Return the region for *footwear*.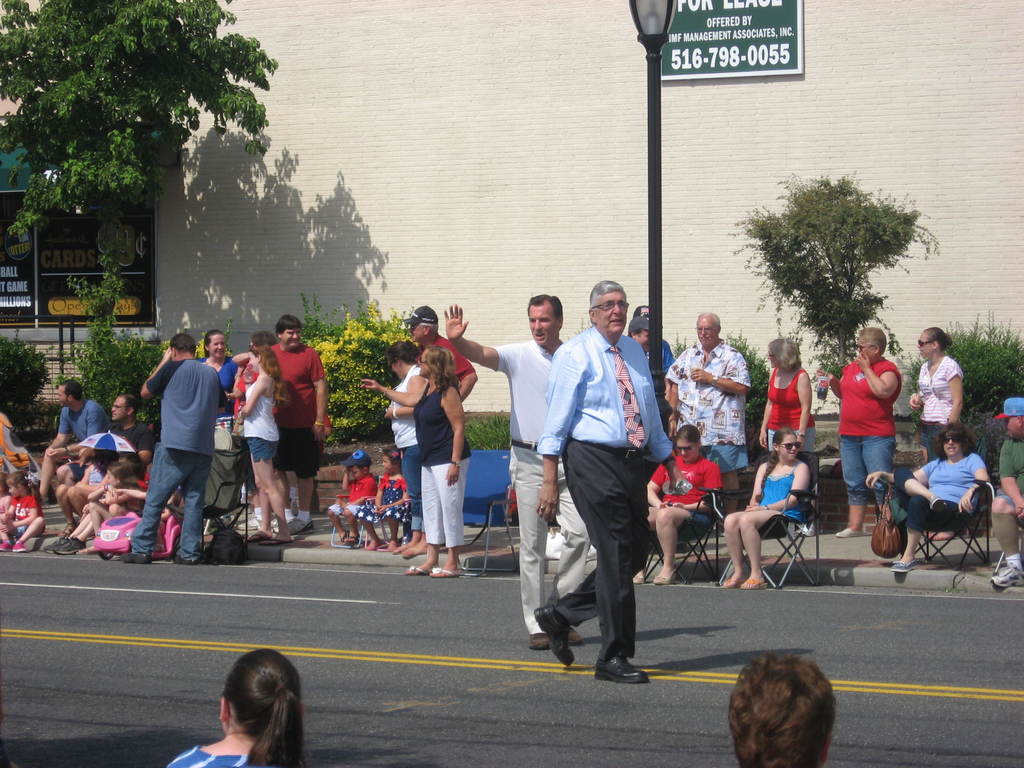
x1=888 y1=559 x2=918 y2=573.
